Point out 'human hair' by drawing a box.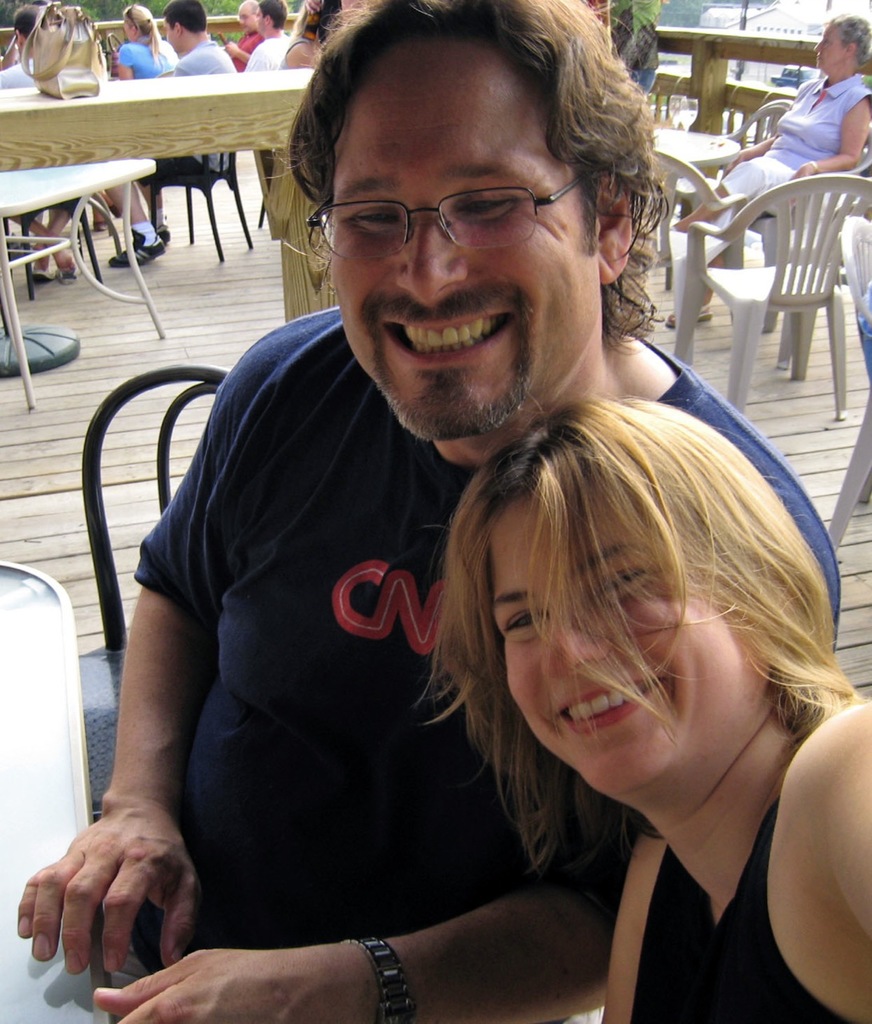
[418,395,868,794].
